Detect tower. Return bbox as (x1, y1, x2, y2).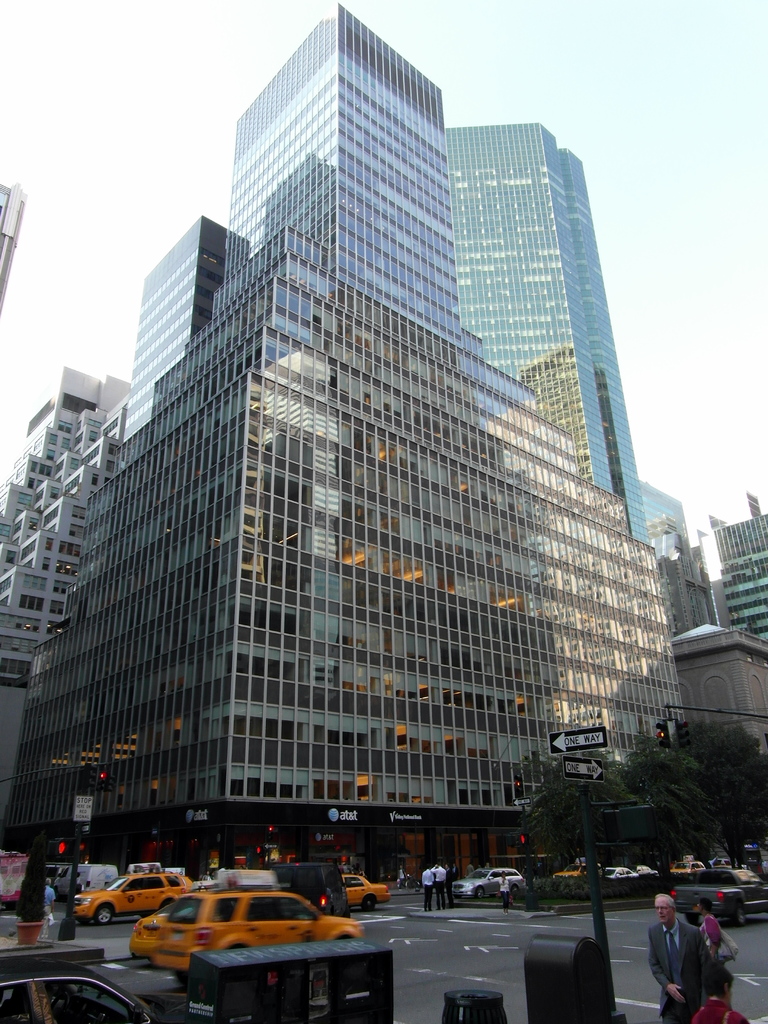
(642, 483, 691, 575).
